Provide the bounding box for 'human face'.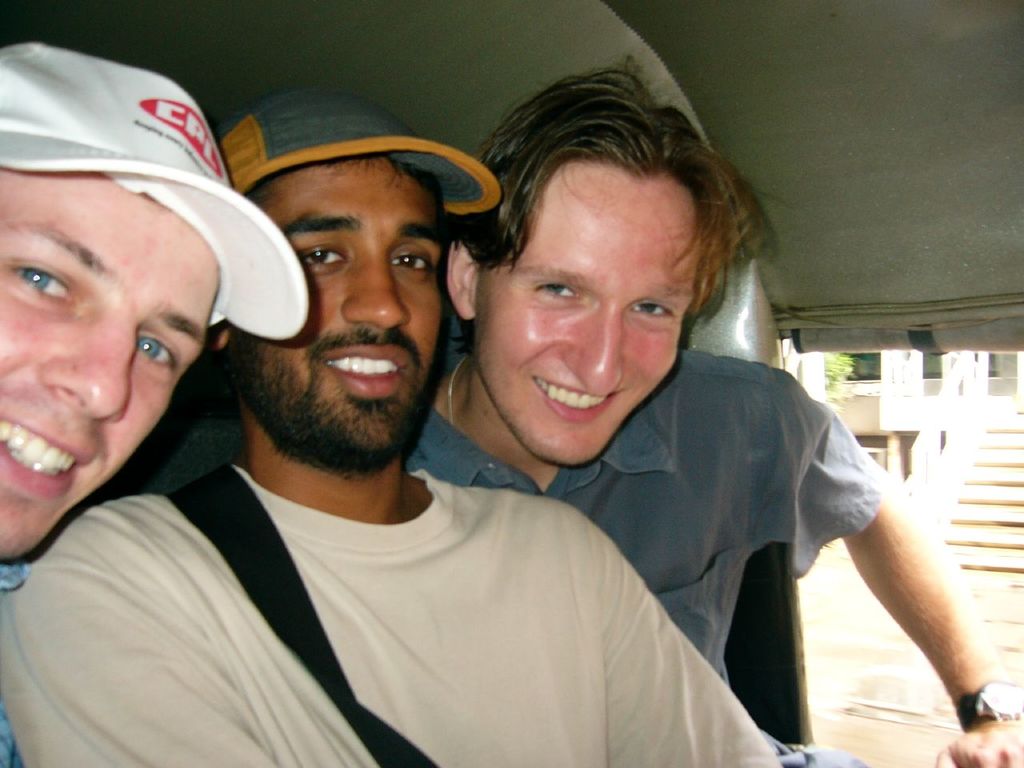
BBox(0, 190, 204, 554).
